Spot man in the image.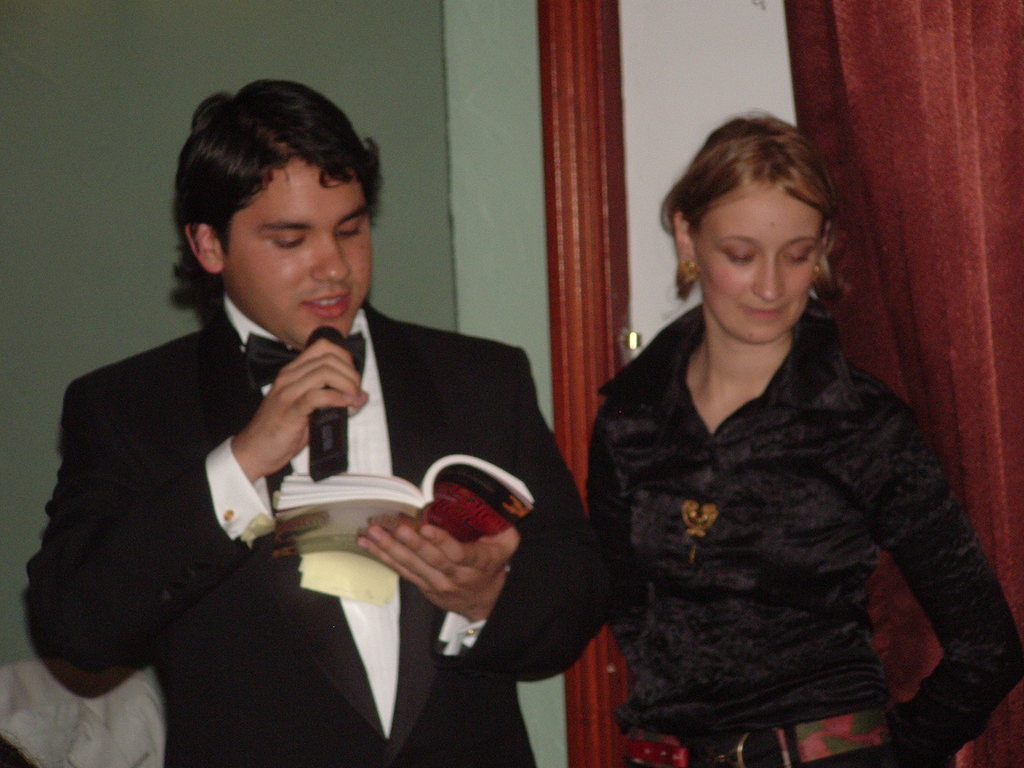
man found at crop(18, 68, 608, 767).
